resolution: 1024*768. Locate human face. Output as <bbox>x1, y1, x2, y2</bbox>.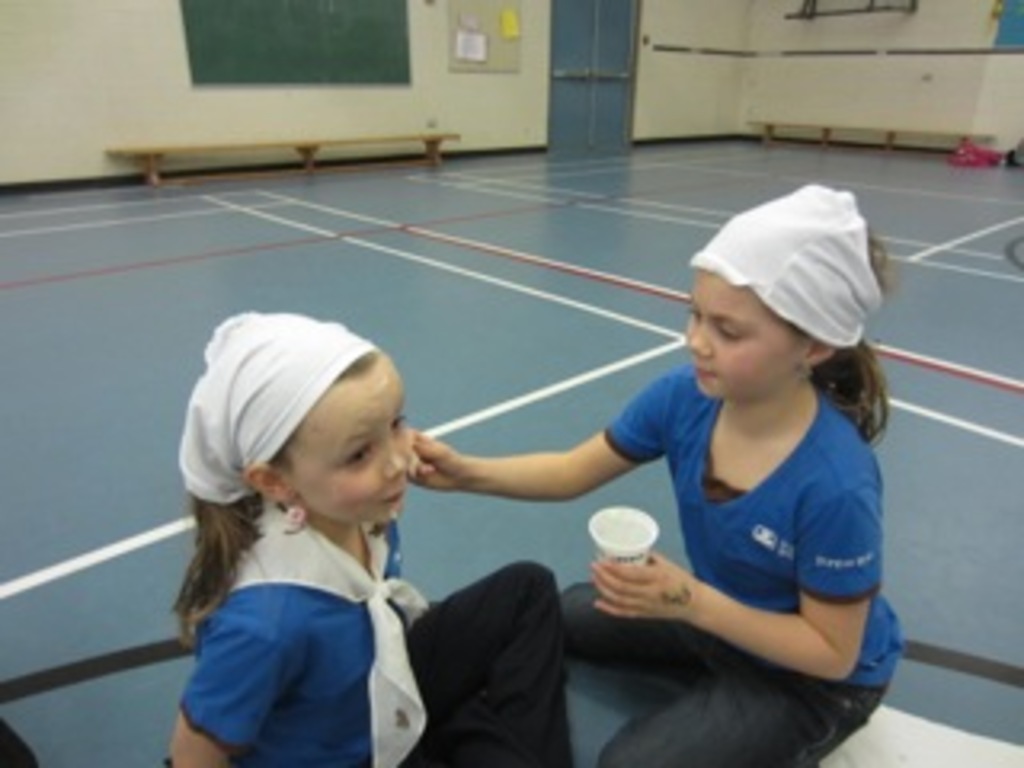
<bbox>288, 355, 416, 528</bbox>.
